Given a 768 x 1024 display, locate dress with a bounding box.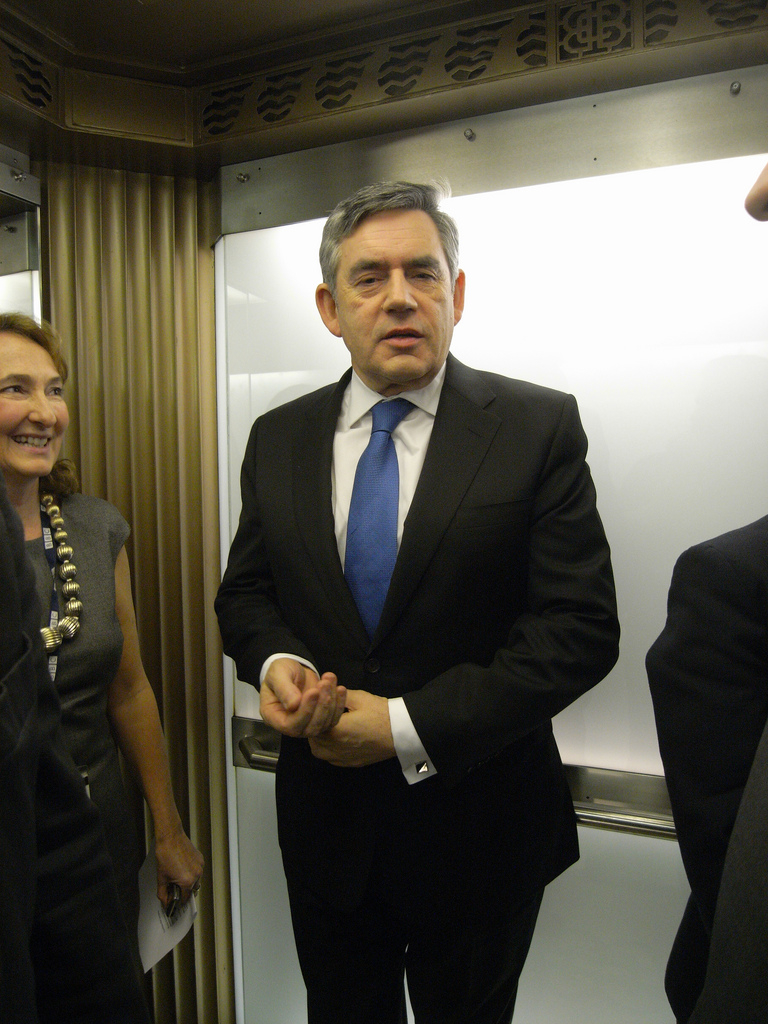
Located: bbox=(4, 487, 137, 1016).
